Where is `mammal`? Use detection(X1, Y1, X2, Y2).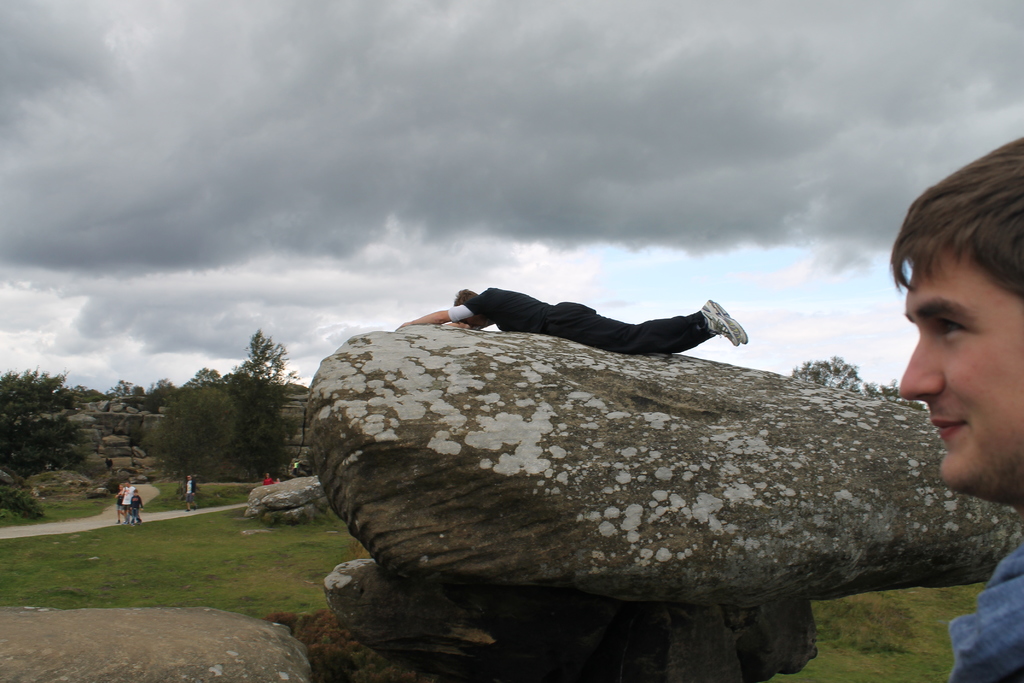
detection(423, 277, 761, 356).
